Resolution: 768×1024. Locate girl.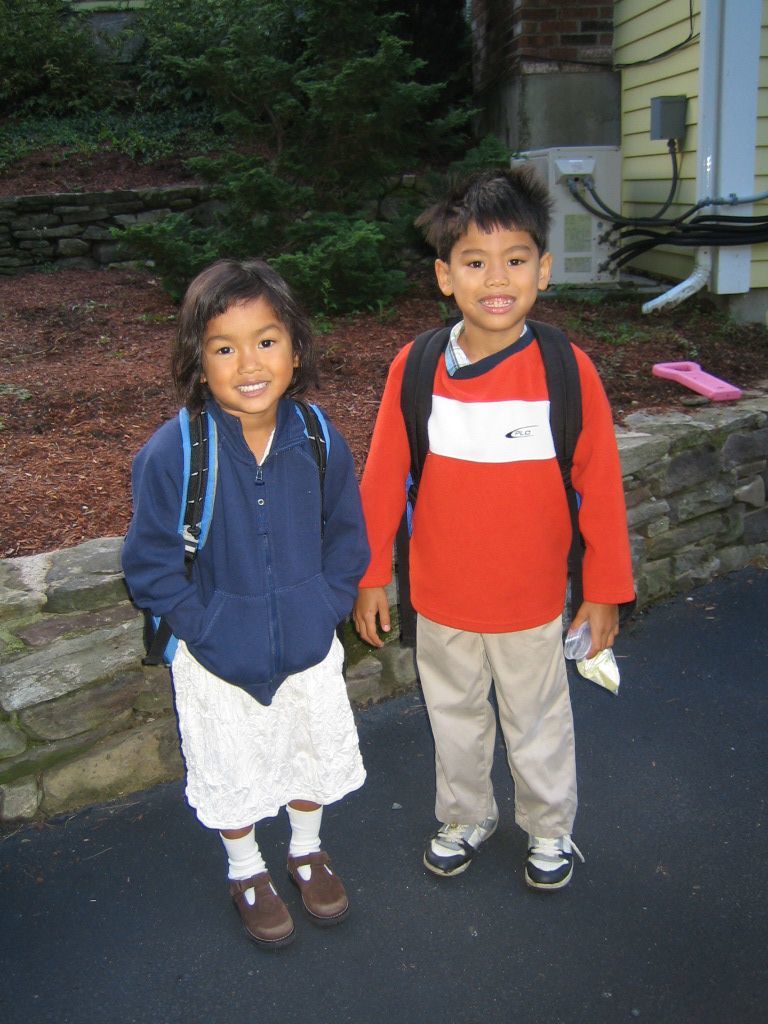
crop(122, 260, 372, 946).
